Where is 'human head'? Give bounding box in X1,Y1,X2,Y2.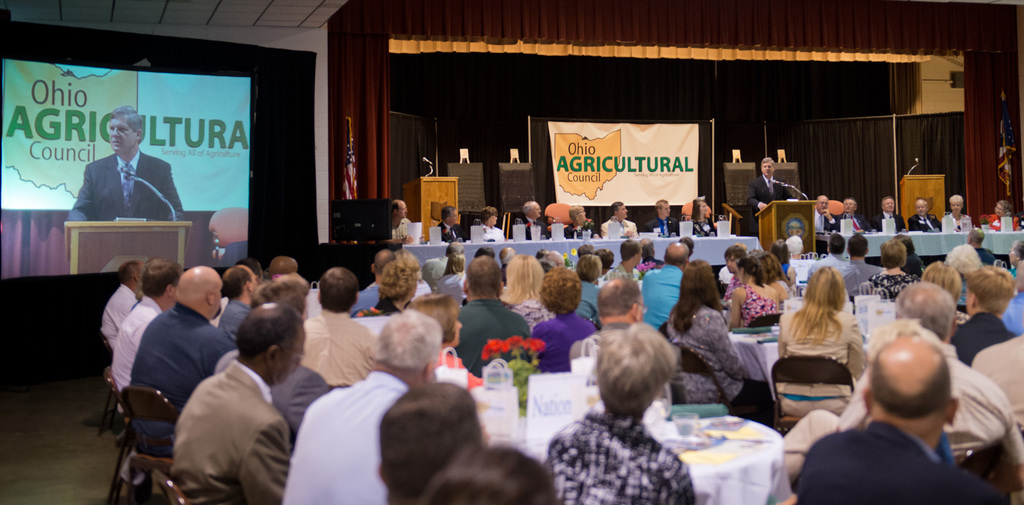
379,382,490,501.
